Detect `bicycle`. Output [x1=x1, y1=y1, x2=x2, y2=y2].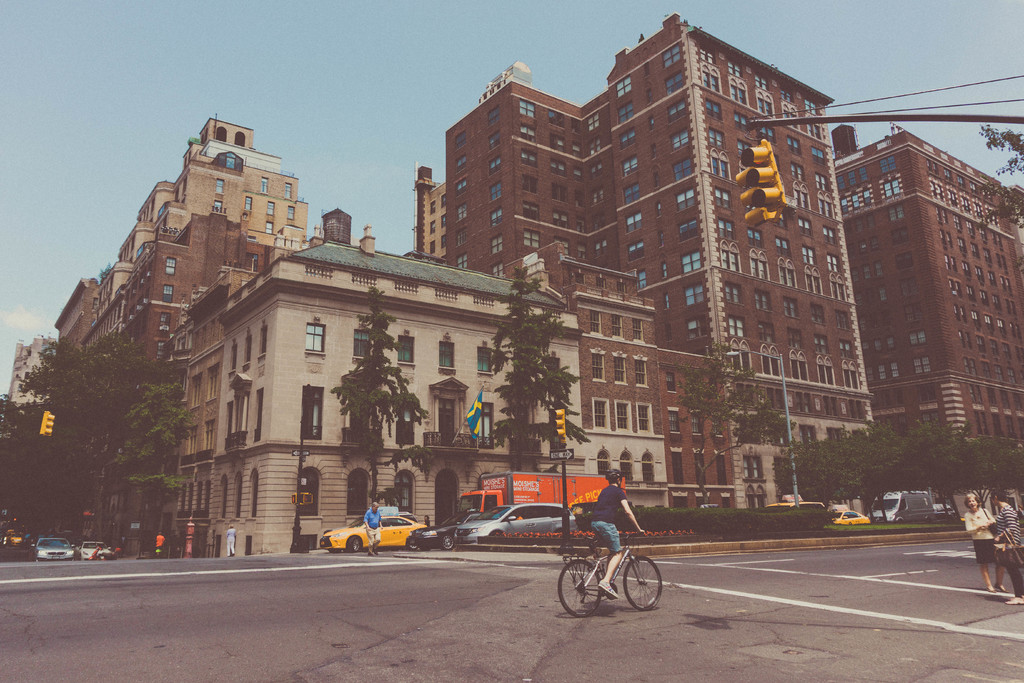
[x1=559, y1=523, x2=668, y2=618].
